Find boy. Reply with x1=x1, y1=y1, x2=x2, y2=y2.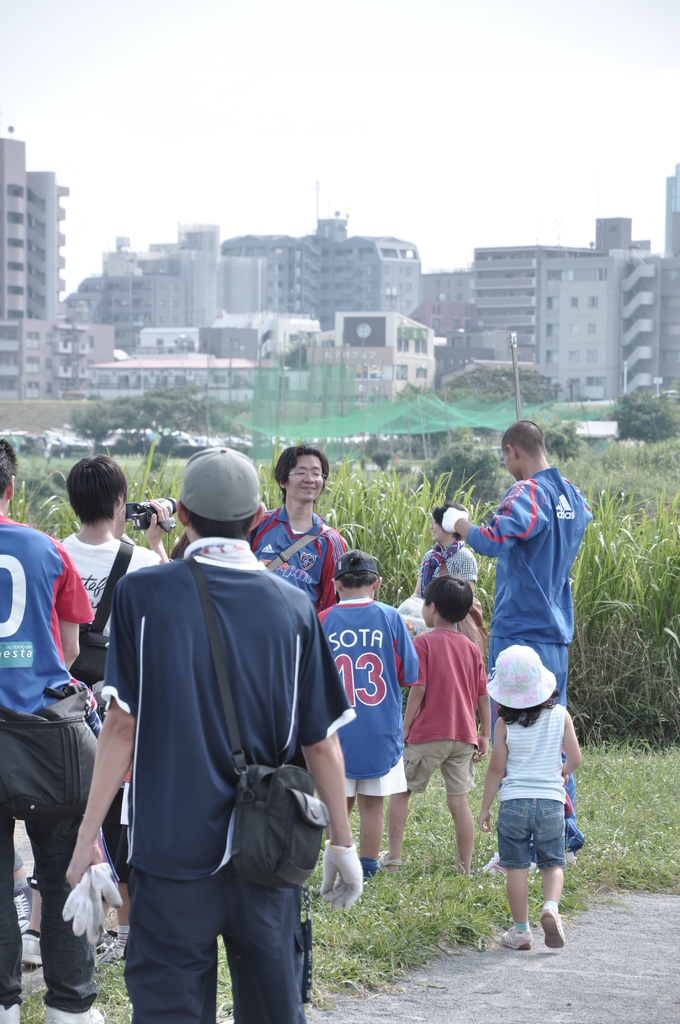
x1=313, y1=550, x2=434, y2=879.
